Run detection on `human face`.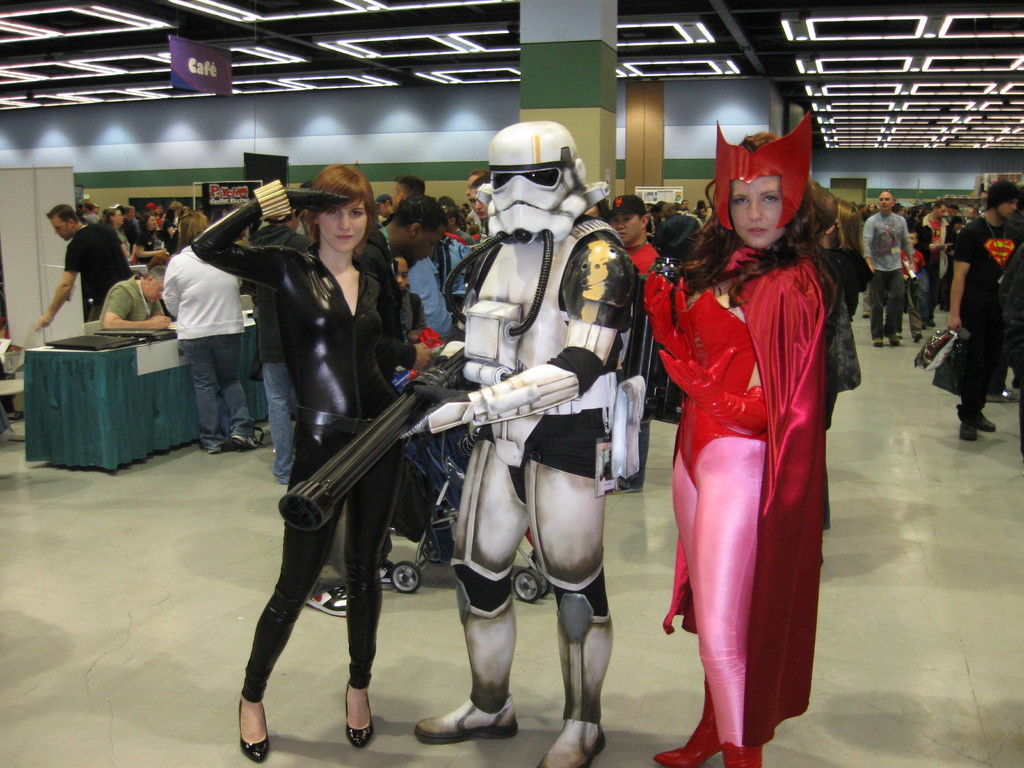
Result: locate(412, 227, 446, 264).
